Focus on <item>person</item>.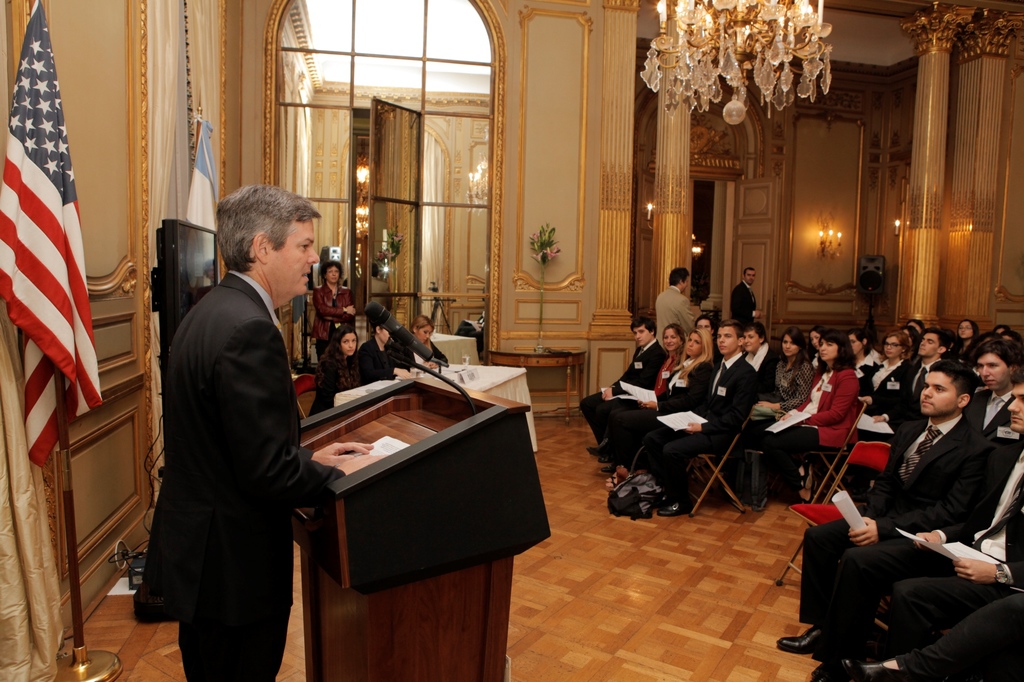
Focused at box=[309, 329, 358, 409].
